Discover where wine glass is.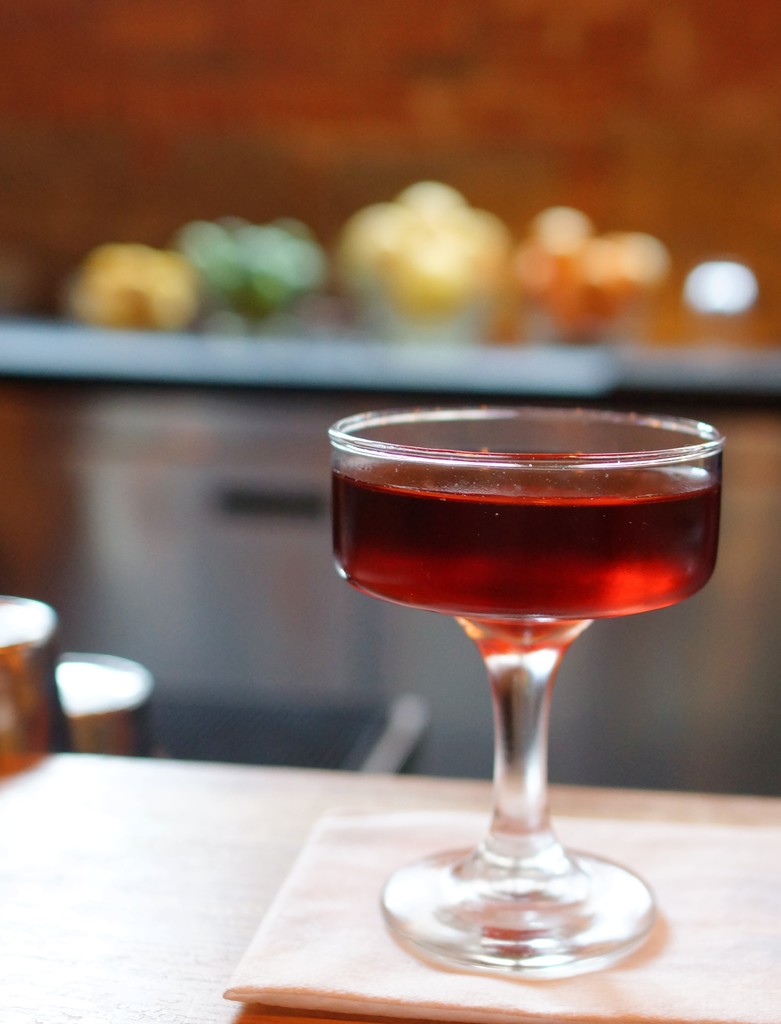
Discovered at locate(327, 405, 721, 986).
